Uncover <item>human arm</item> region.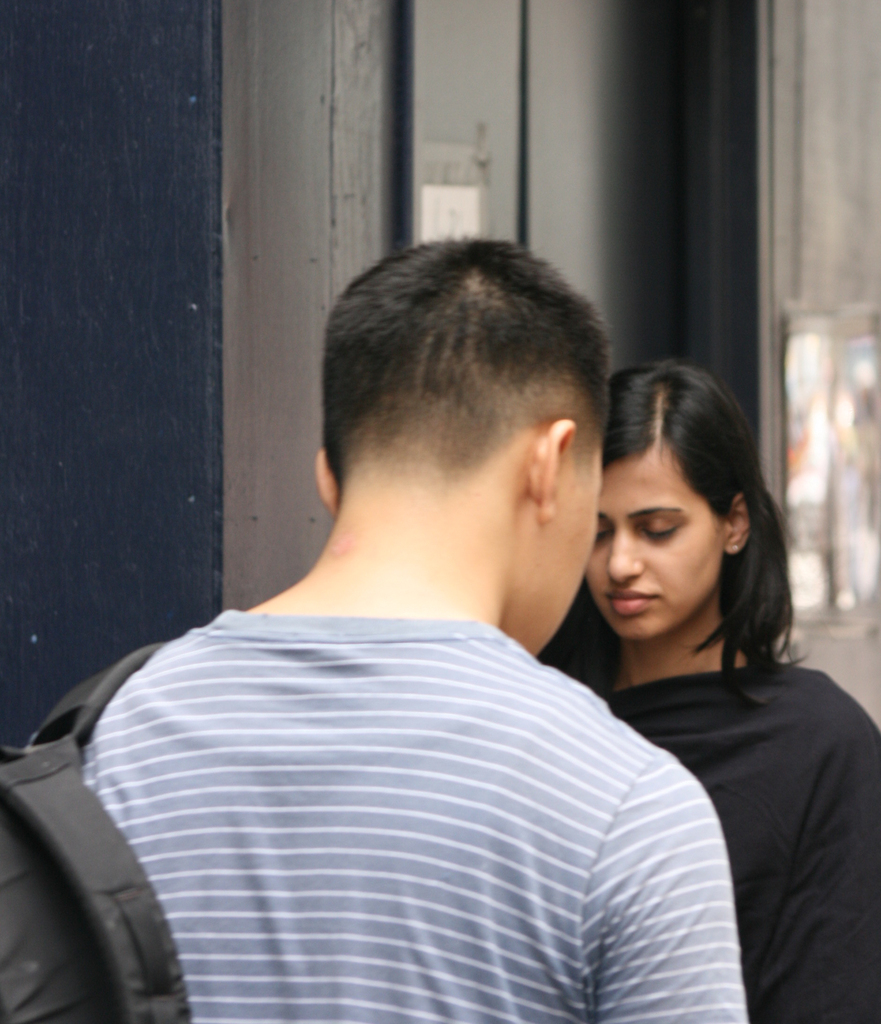
Uncovered: <region>742, 730, 880, 1023</region>.
